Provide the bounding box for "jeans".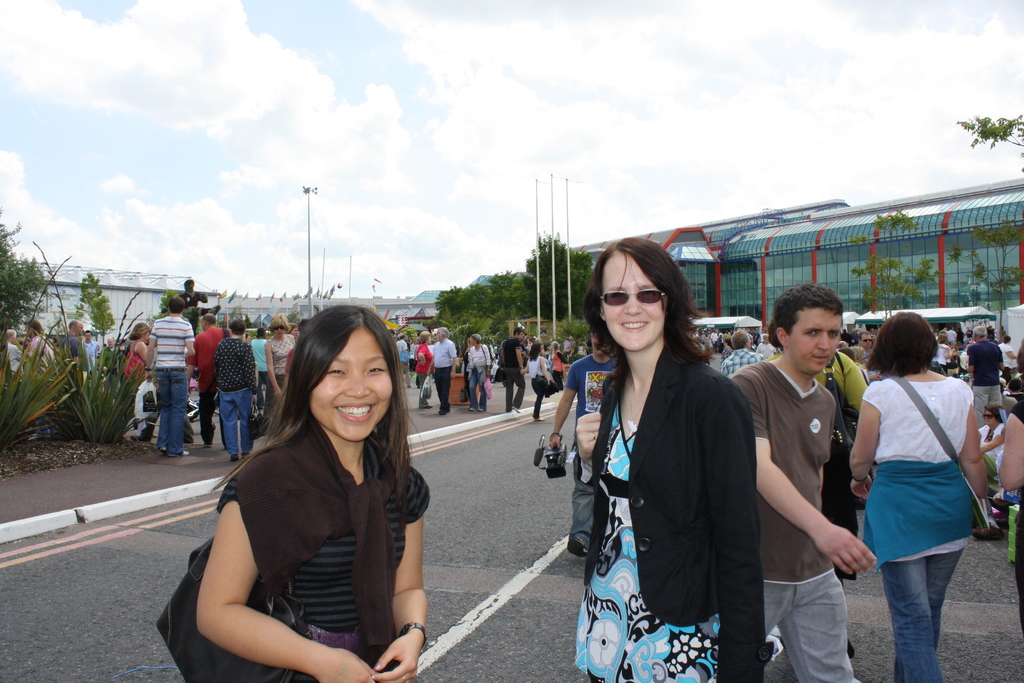
{"left": 223, "top": 393, "right": 254, "bottom": 458}.
